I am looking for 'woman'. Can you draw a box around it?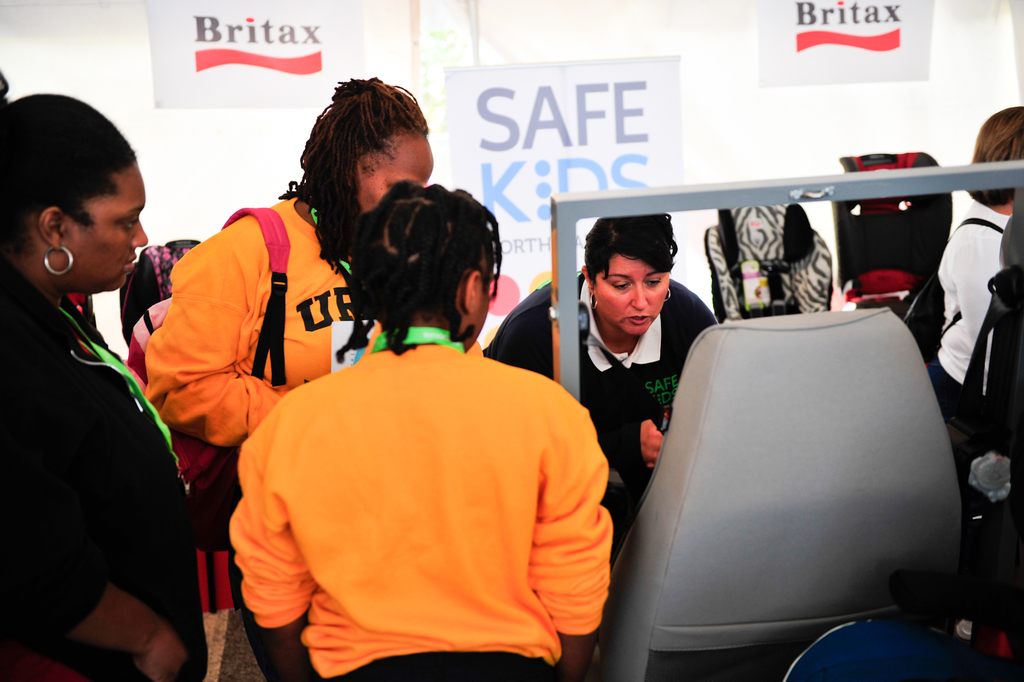
Sure, the bounding box is 0, 67, 209, 681.
